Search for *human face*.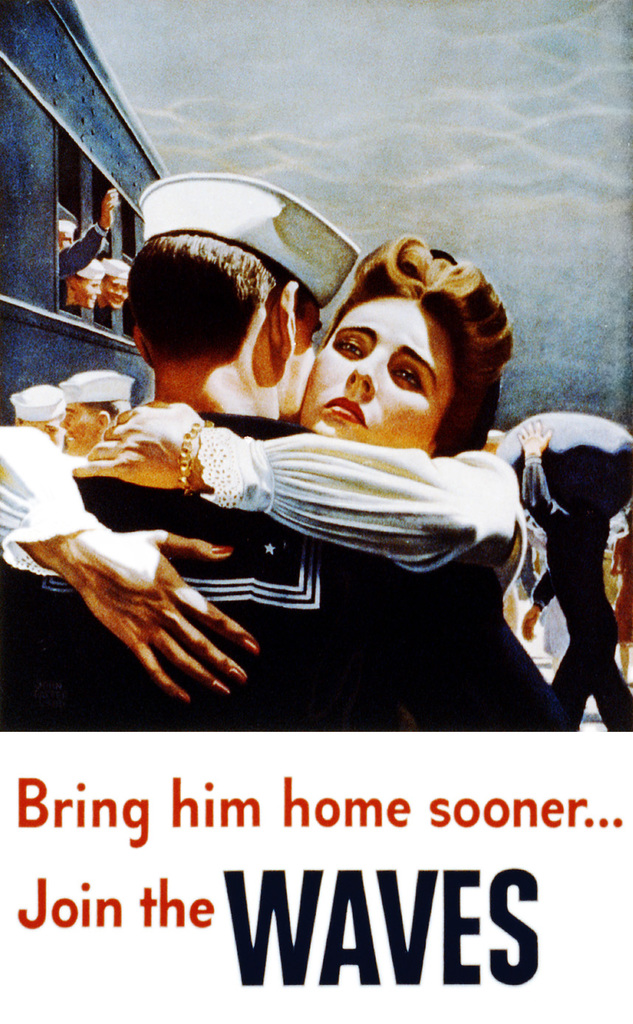
Found at Rect(263, 300, 317, 429).
